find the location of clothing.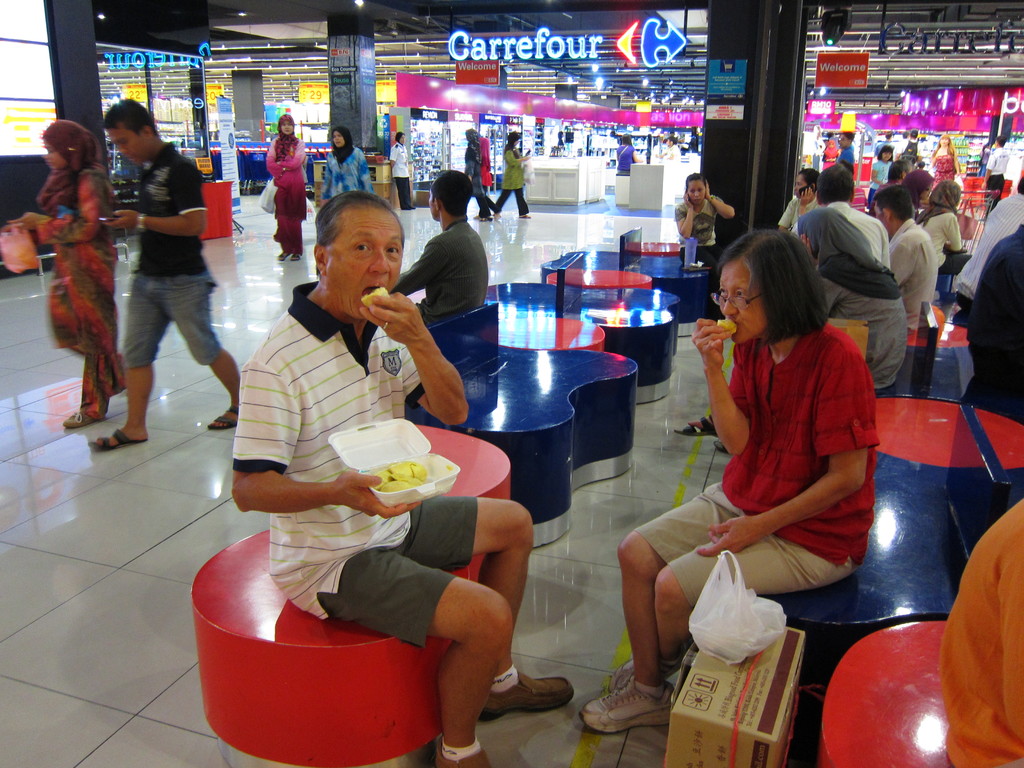
Location: BBox(797, 209, 908, 390).
